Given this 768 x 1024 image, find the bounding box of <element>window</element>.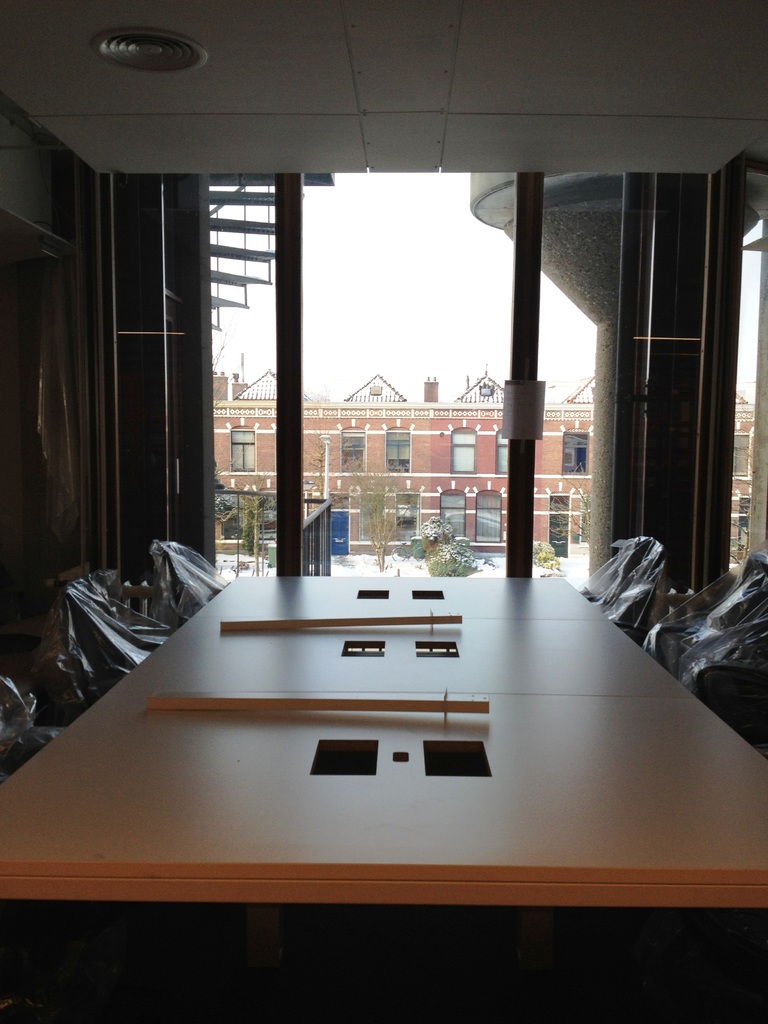
<bbox>393, 489, 420, 538</bbox>.
